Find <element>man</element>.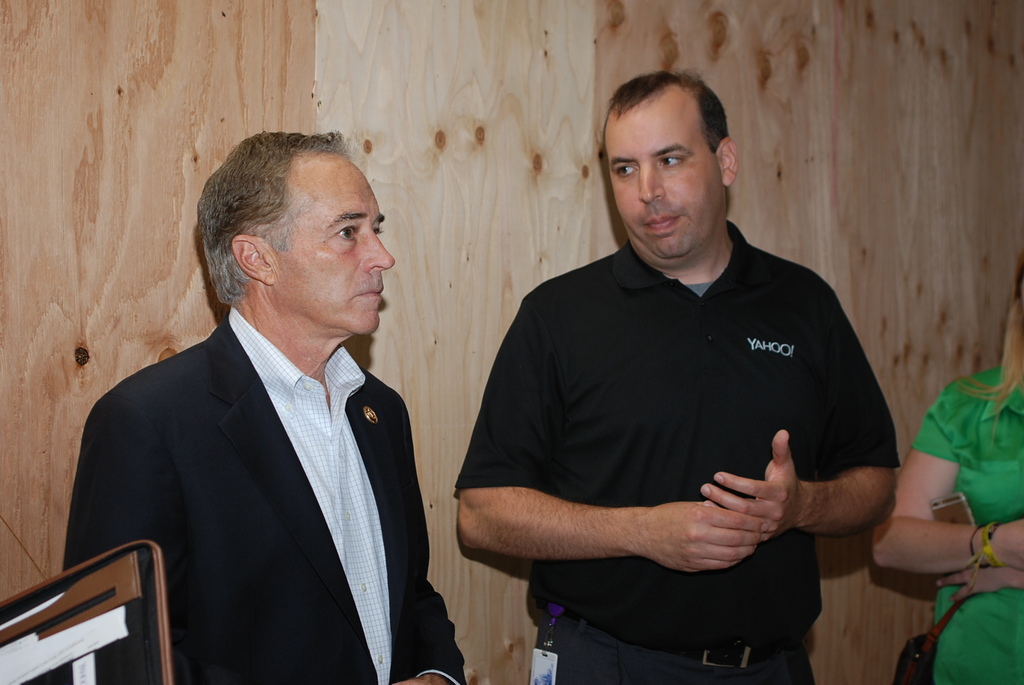
[x1=65, y1=130, x2=447, y2=681].
